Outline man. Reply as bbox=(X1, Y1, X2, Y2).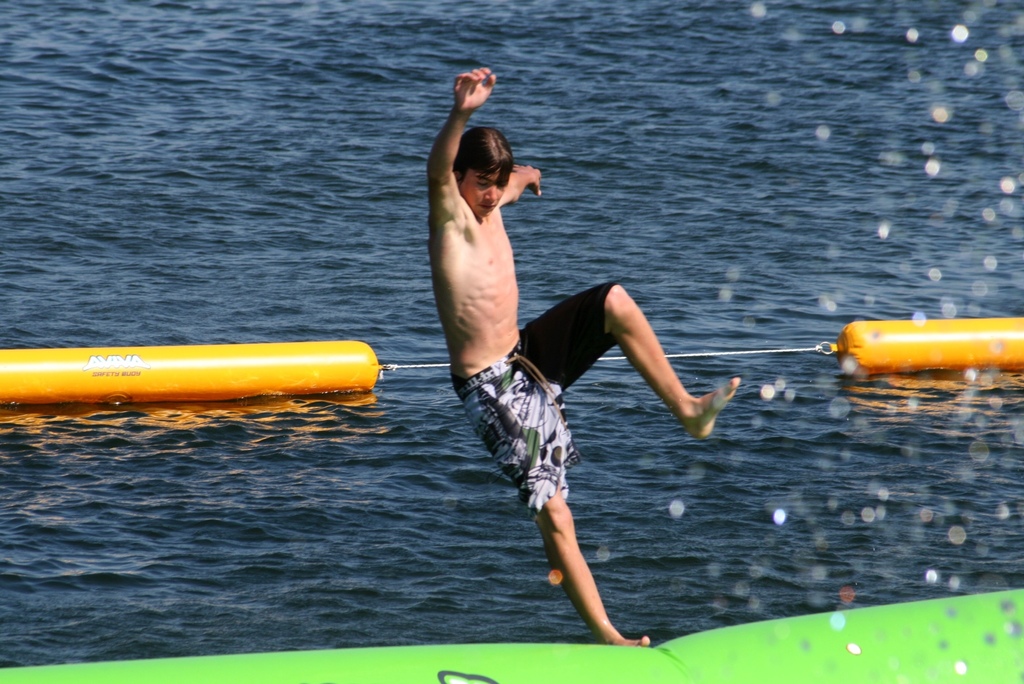
bbox=(414, 64, 735, 653).
